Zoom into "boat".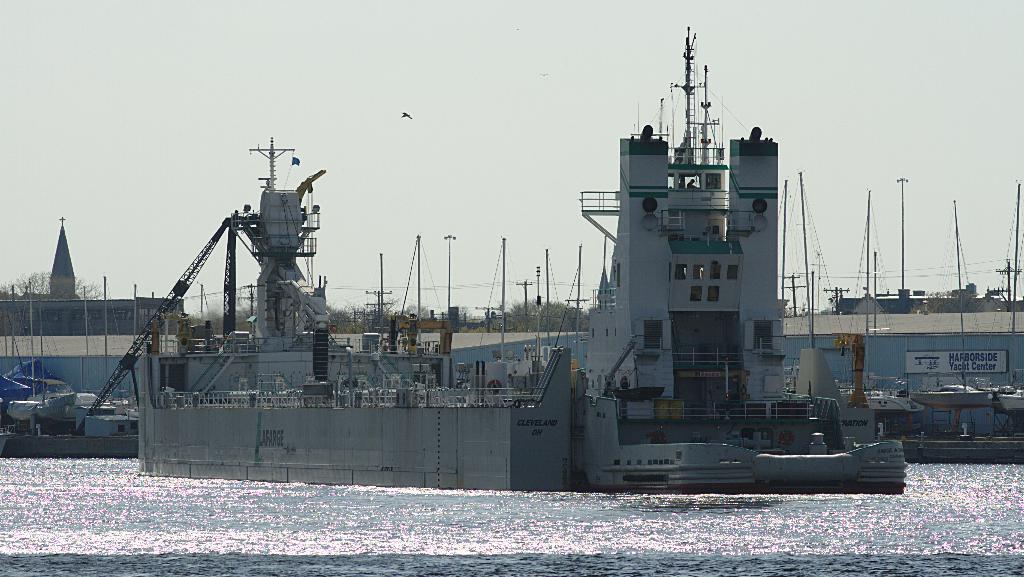
Zoom target: x1=994, y1=180, x2=1023, y2=410.
